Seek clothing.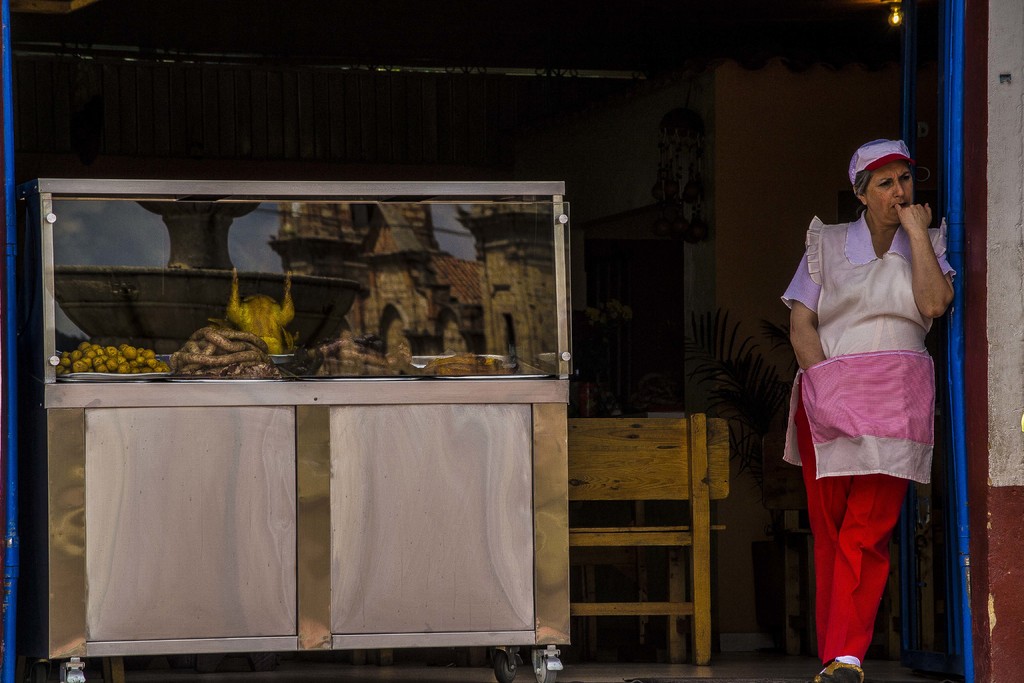
[left=776, top=210, right=966, bottom=664].
